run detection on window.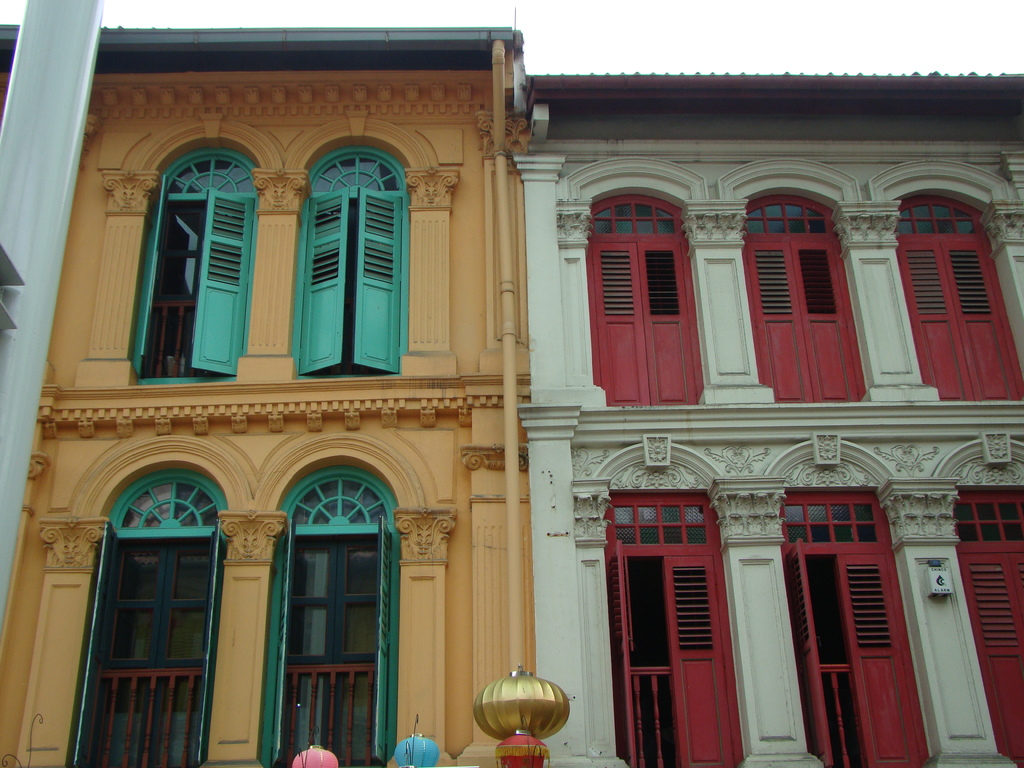
Result: l=131, t=145, r=246, b=382.
